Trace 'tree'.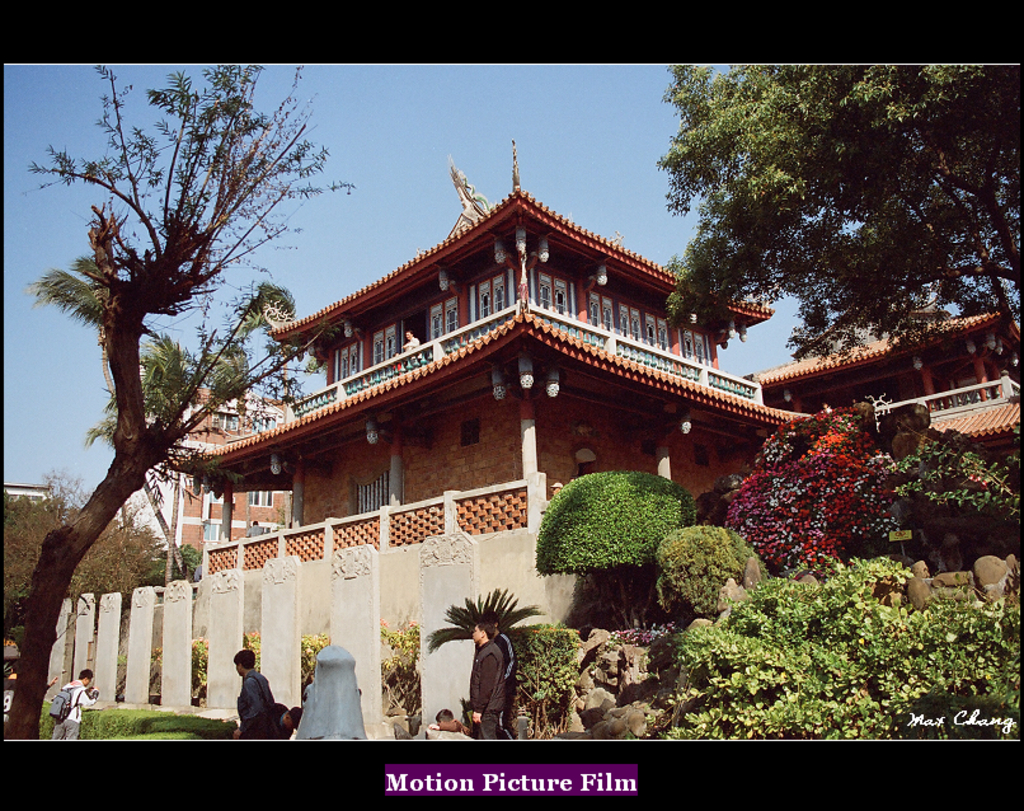
Traced to left=647, top=519, right=767, bottom=619.
